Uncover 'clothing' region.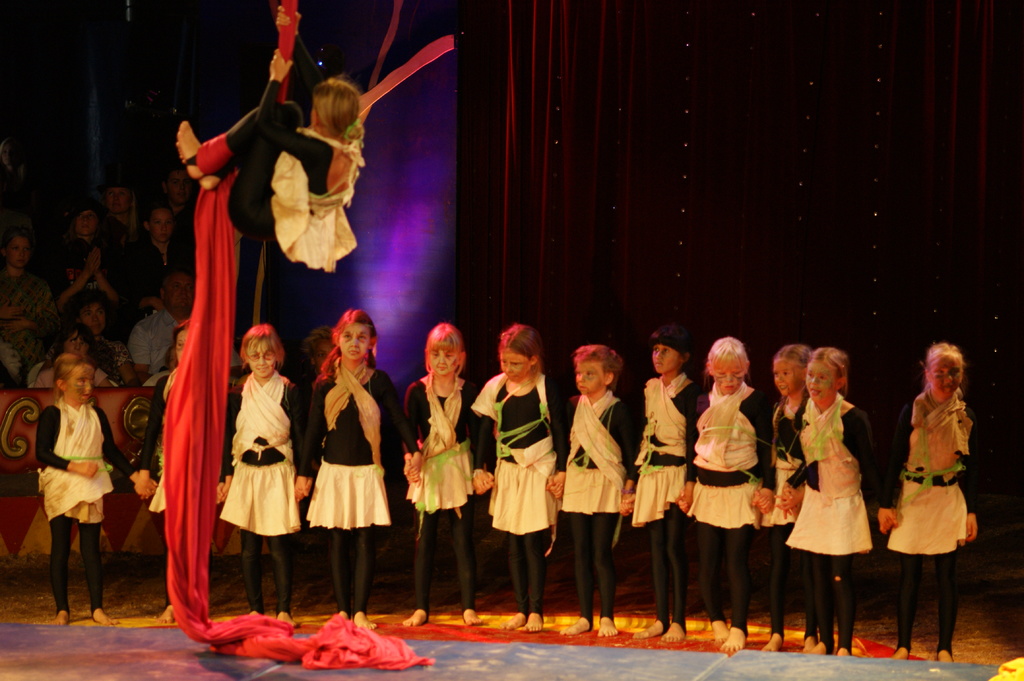
Uncovered: crop(782, 397, 897, 652).
